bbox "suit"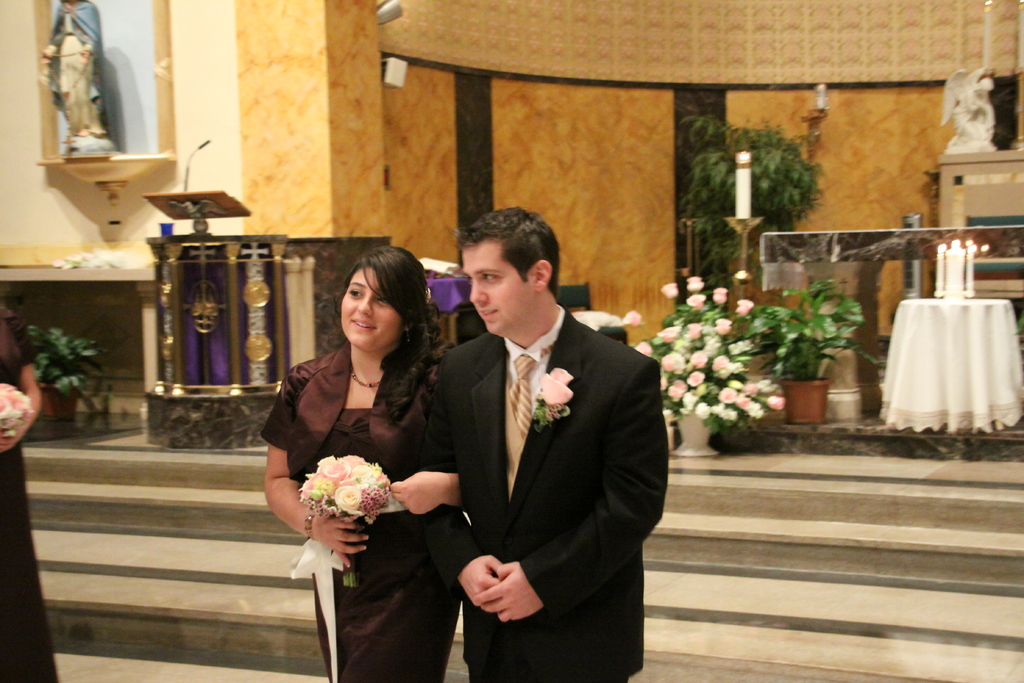
locate(421, 227, 677, 671)
